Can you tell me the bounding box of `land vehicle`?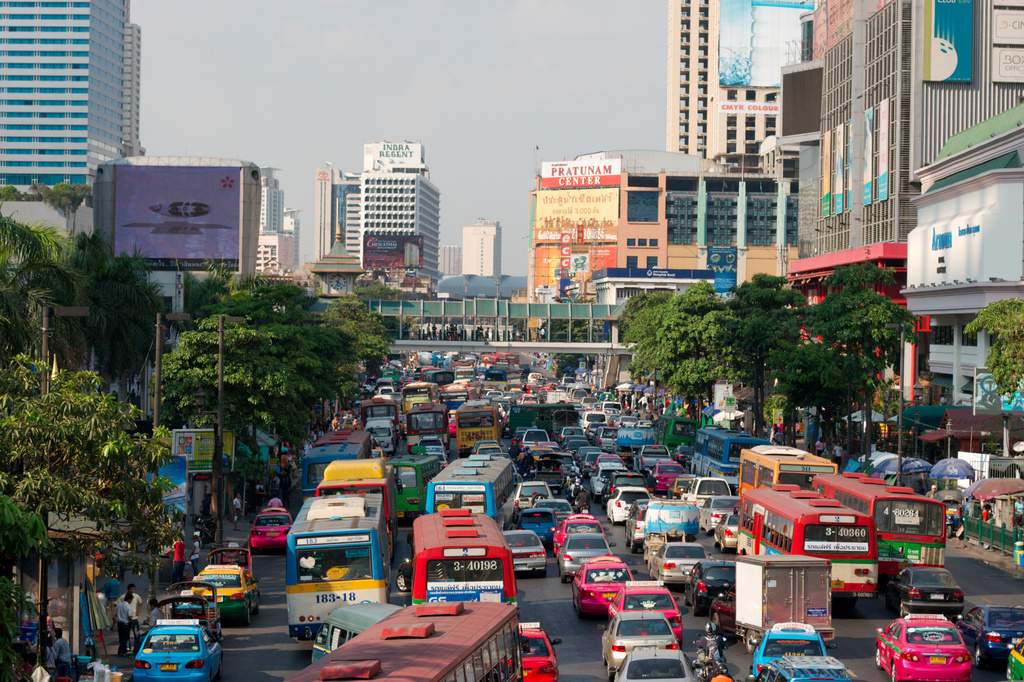
x1=556, y1=532, x2=610, y2=579.
